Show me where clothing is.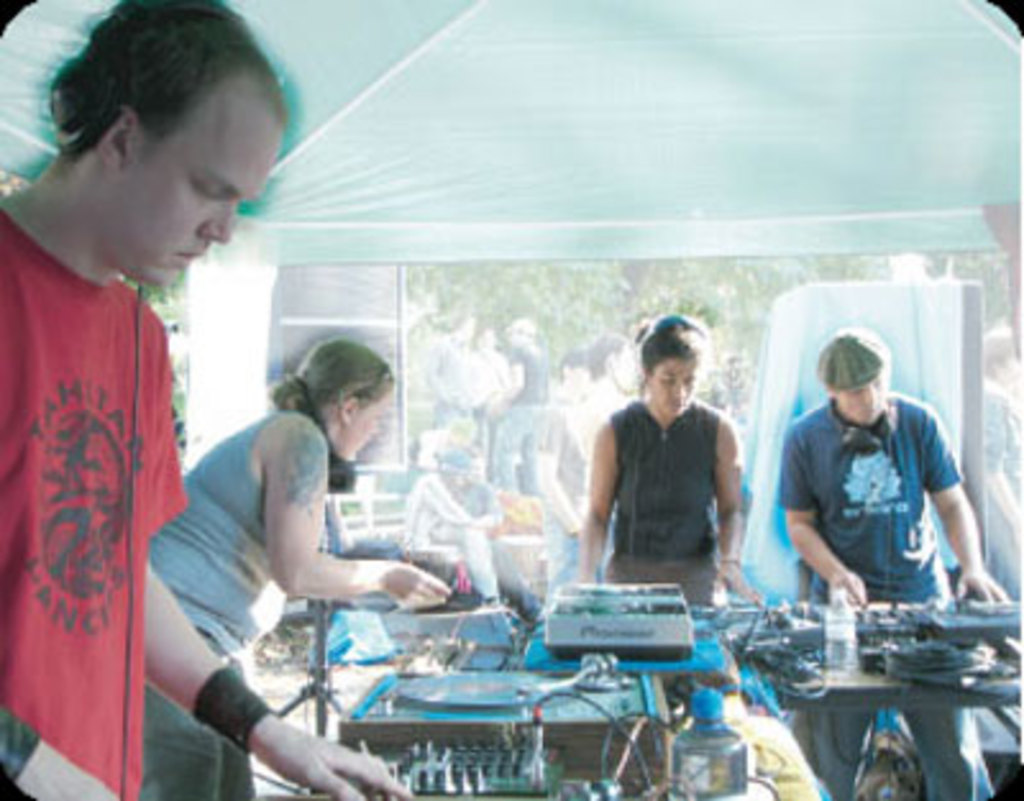
clothing is at crop(143, 409, 294, 798).
